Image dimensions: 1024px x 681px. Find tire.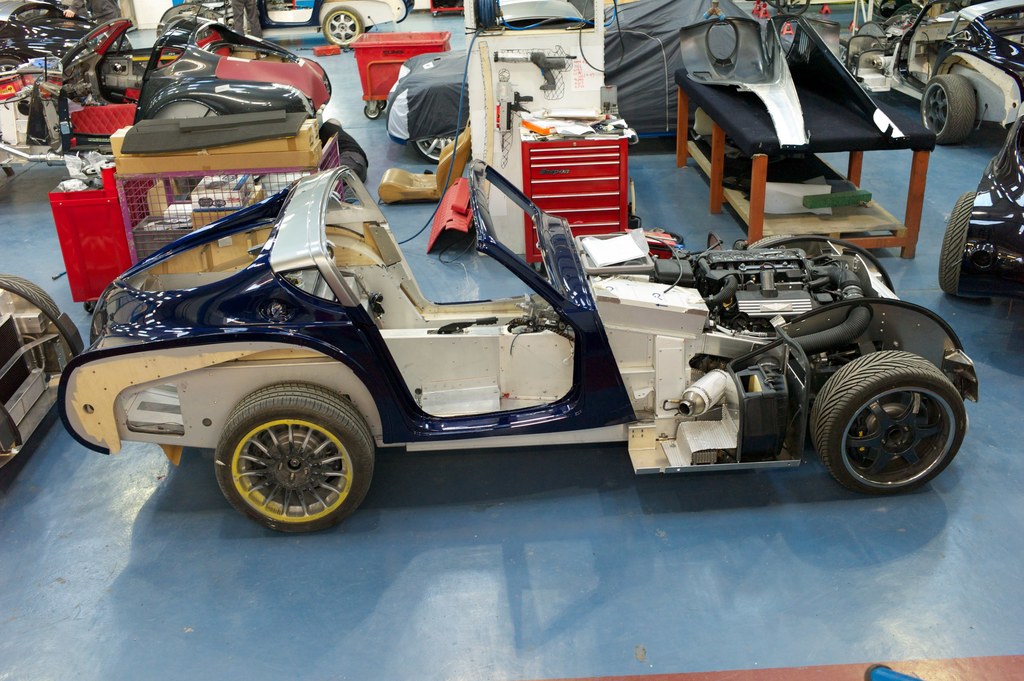
916, 76, 972, 140.
